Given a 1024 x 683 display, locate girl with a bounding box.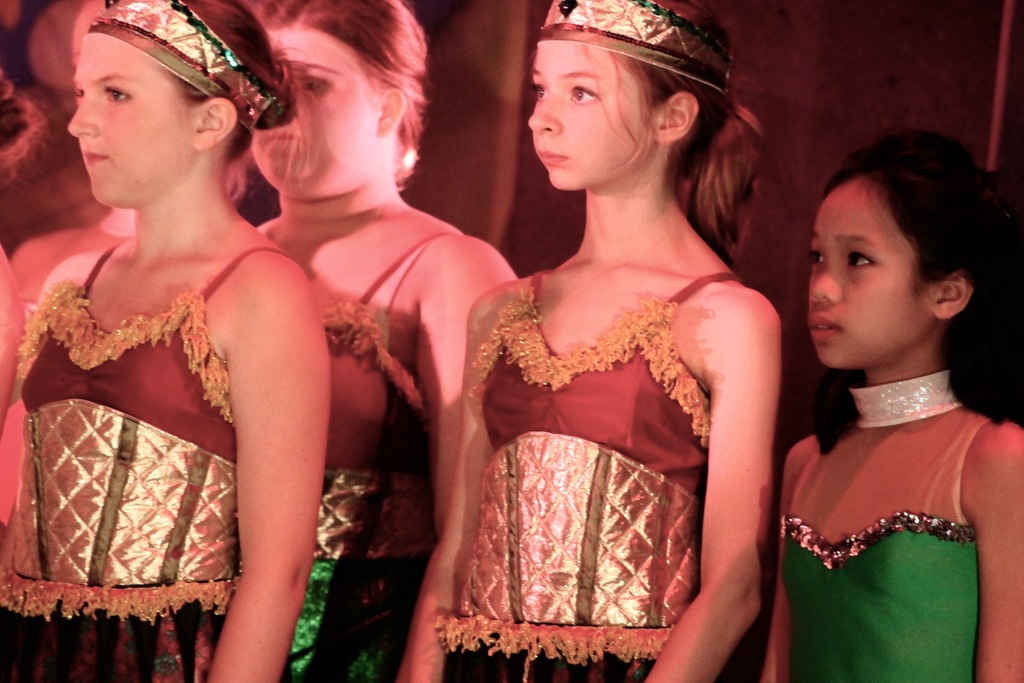
Located: box(252, 0, 520, 682).
